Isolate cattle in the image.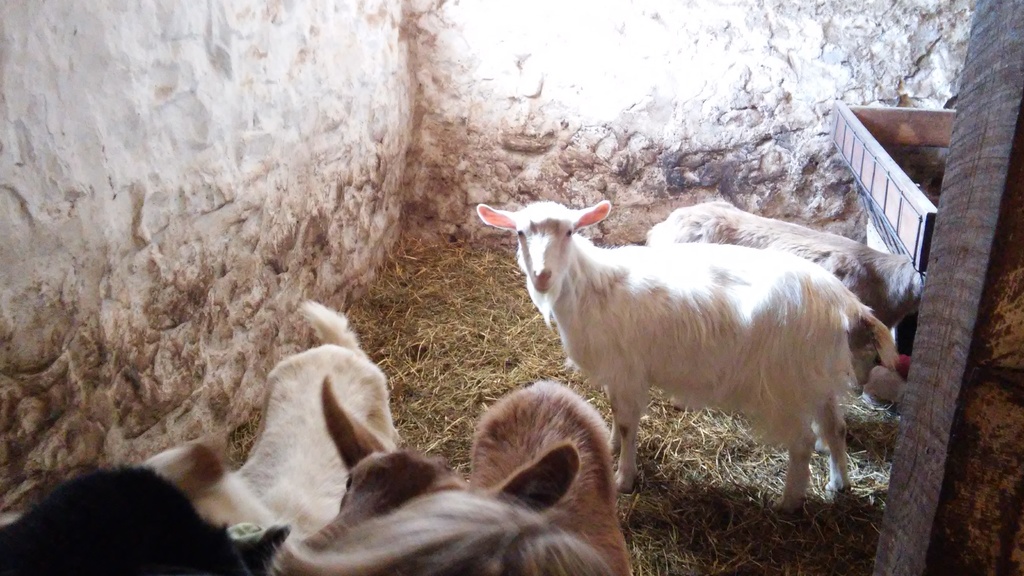
Isolated region: (643, 195, 929, 387).
